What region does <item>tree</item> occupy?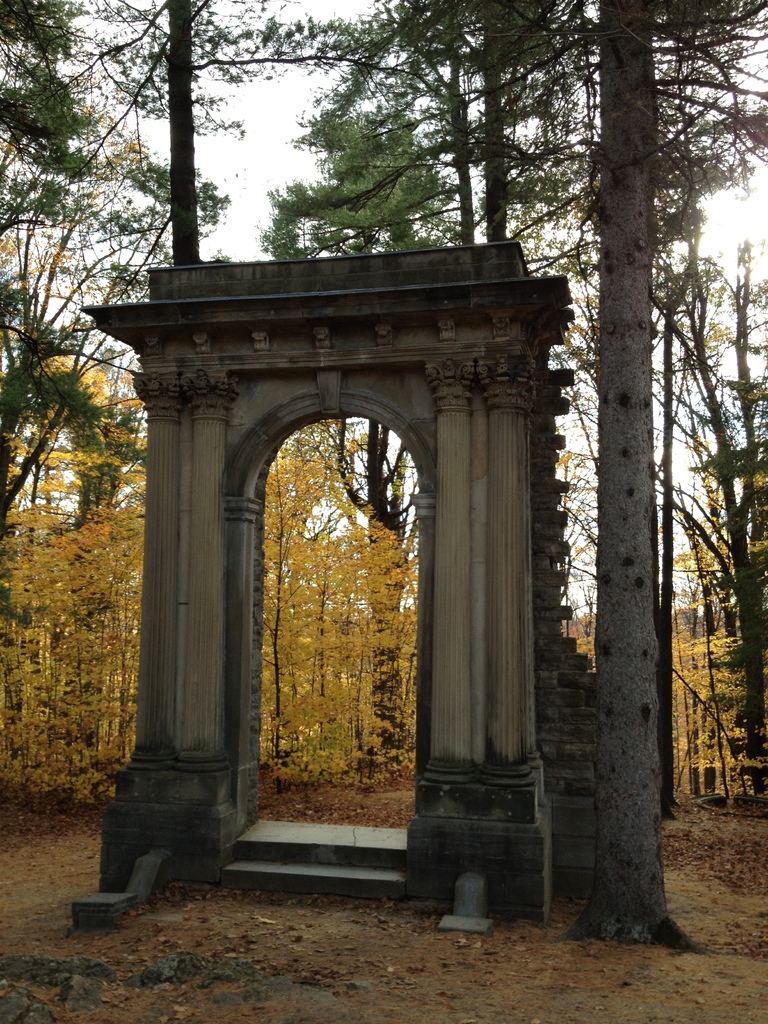
bbox(384, 0, 767, 945).
